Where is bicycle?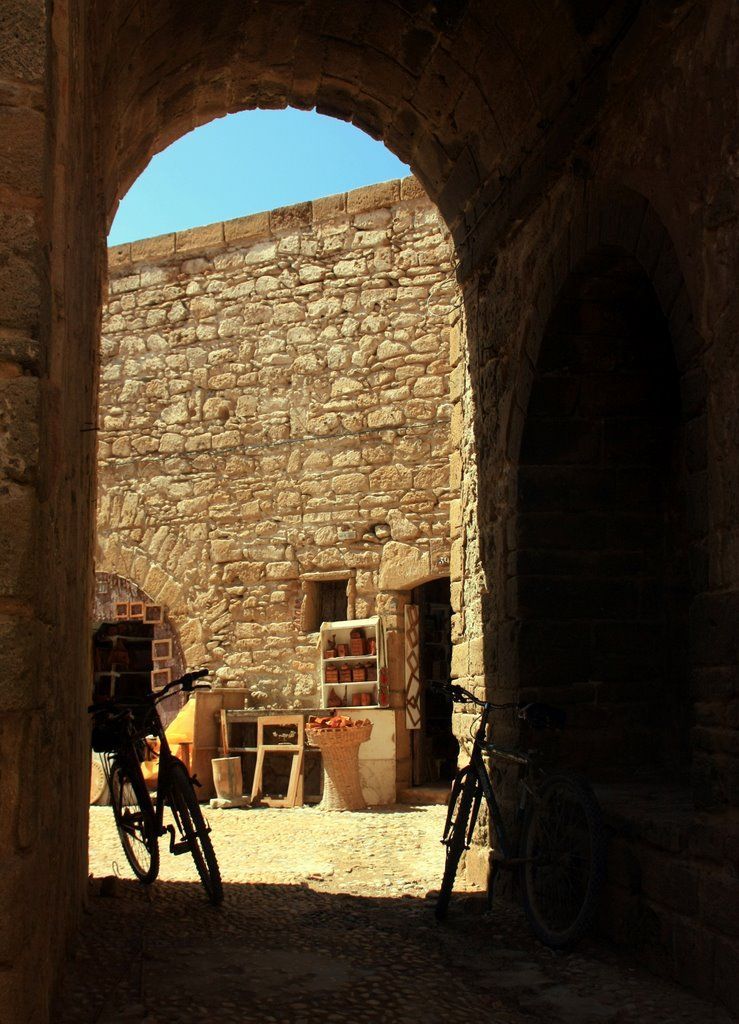
x1=432 y1=677 x2=604 y2=943.
